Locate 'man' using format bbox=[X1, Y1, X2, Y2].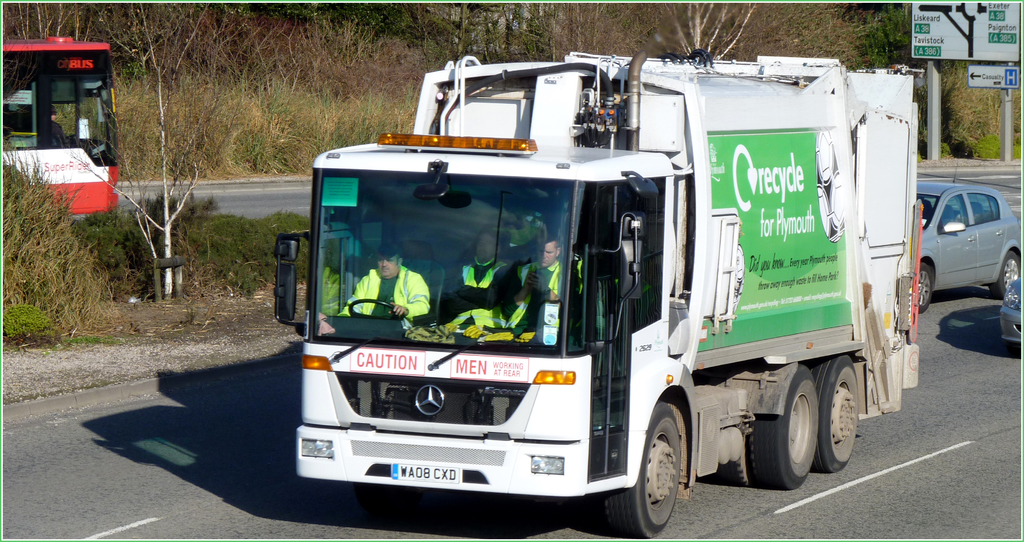
bbox=[516, 237, 564, 307].
